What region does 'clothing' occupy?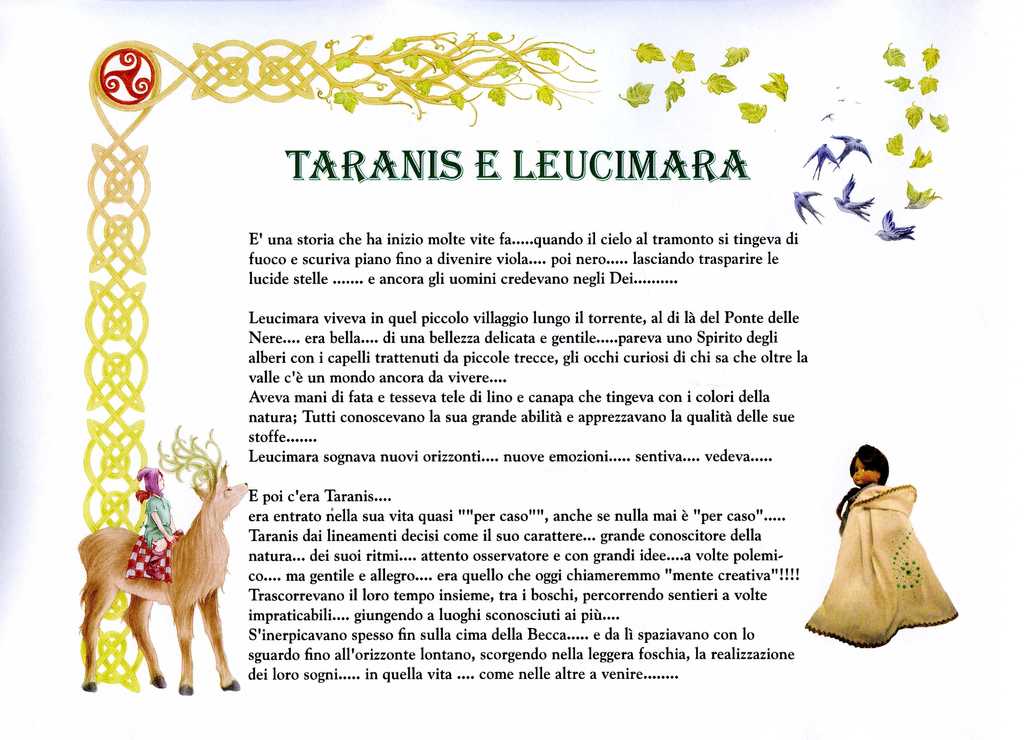
x1=825, y1=467, x2=955, y2=638.
